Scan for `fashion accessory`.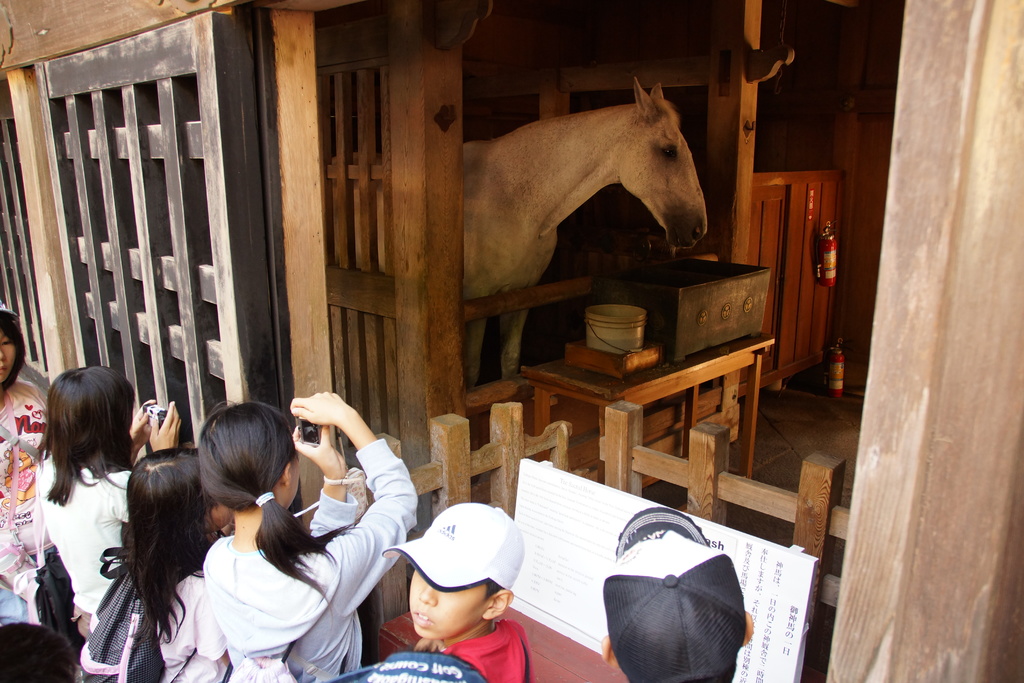
Scan result: (left=602, top=503, right=750, bottom=682).
